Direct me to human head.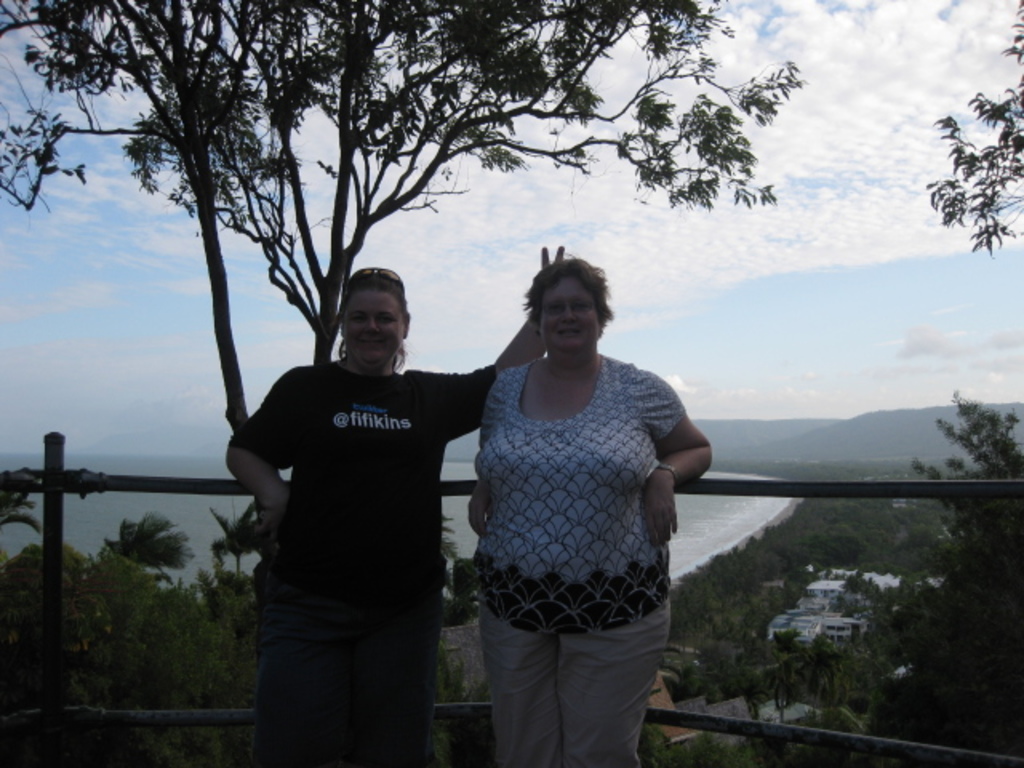
Direction: bbox=[520, 248, 616, 360].
